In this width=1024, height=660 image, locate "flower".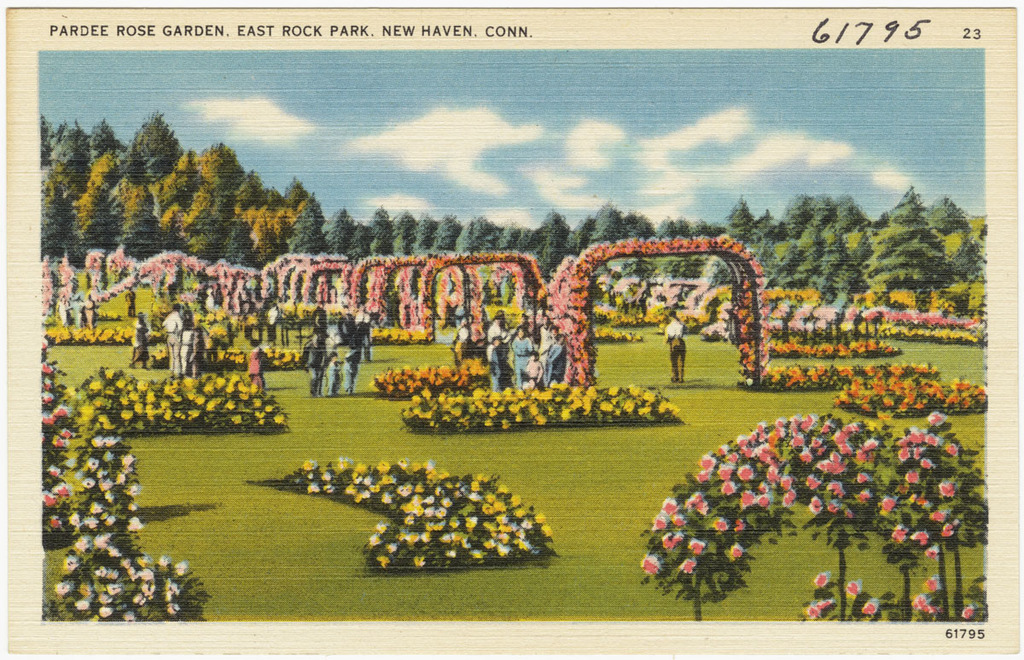
Bounding box: [x1=684, y1=493, x2=703, y2=506].
